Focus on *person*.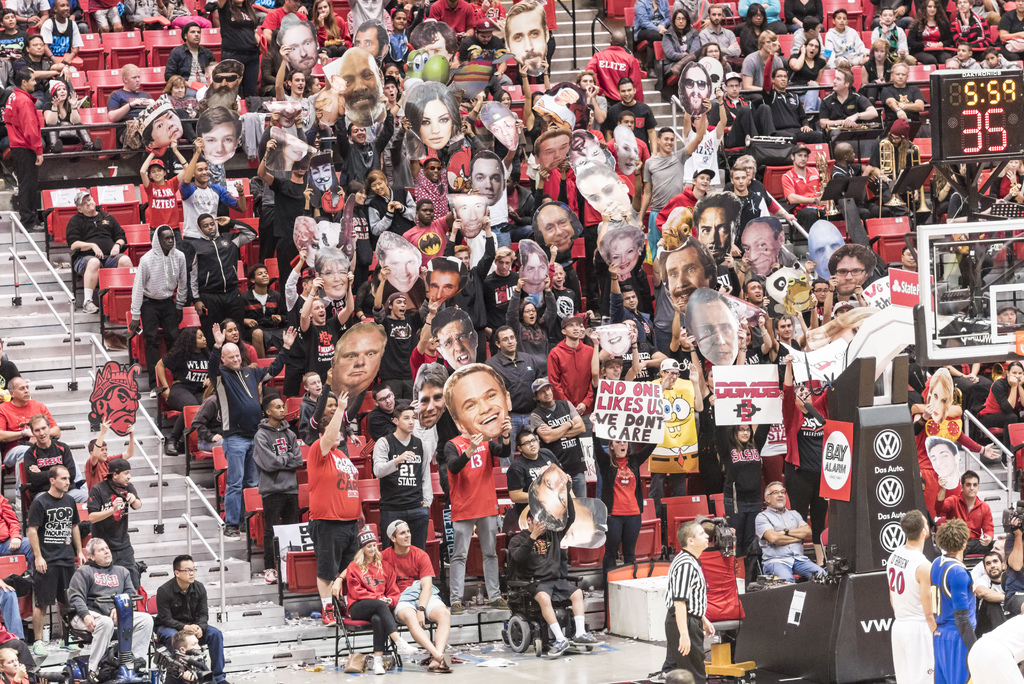
Focused at [left=600, top=79, right=659, bottom=156].
